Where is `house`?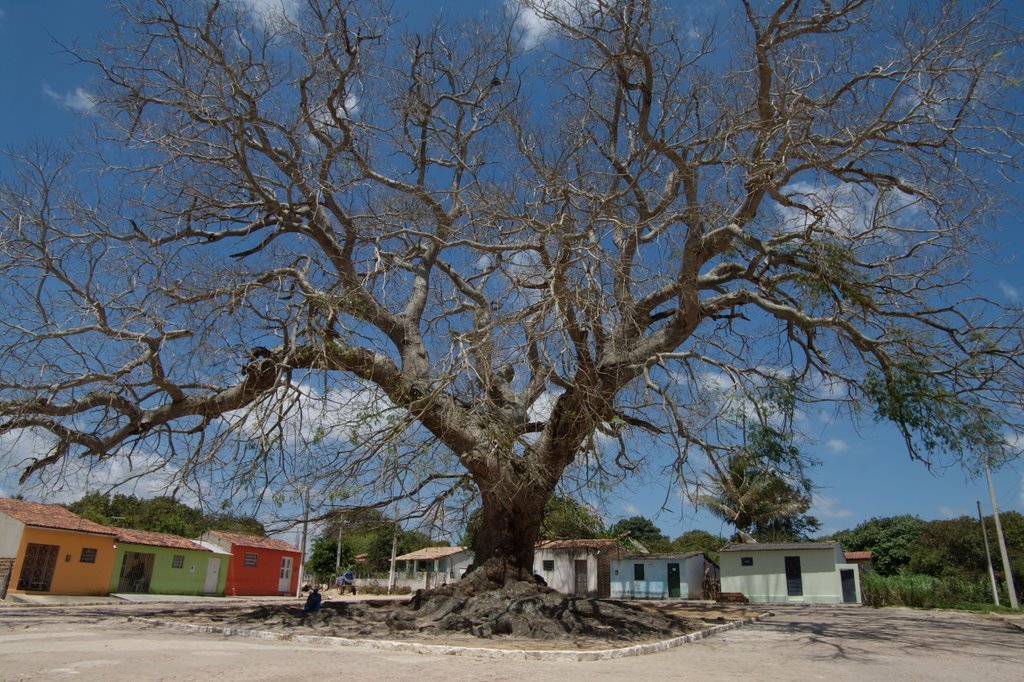
[left=388, top=541, right=475, bottom=590].
